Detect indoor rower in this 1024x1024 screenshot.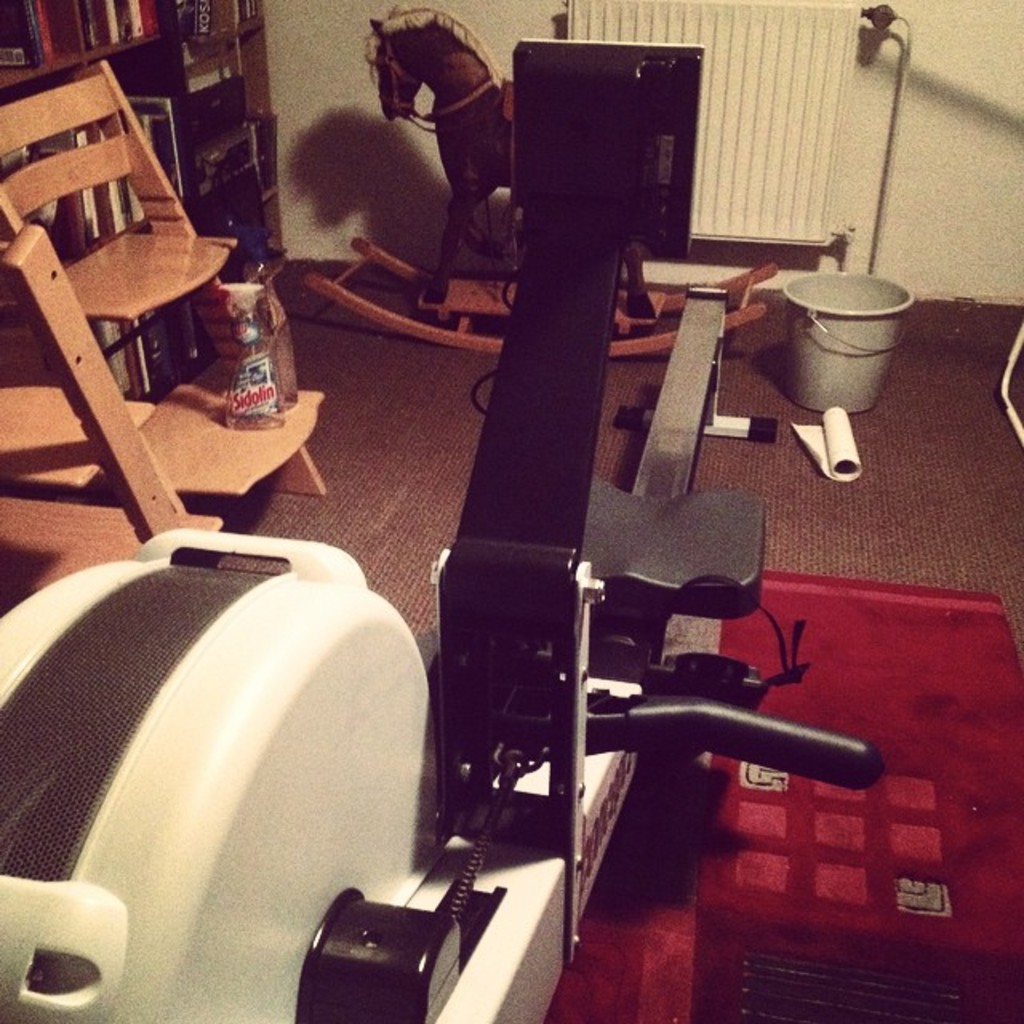
Detection: [x1=0, y1=34, x2=893, y2=1022].
